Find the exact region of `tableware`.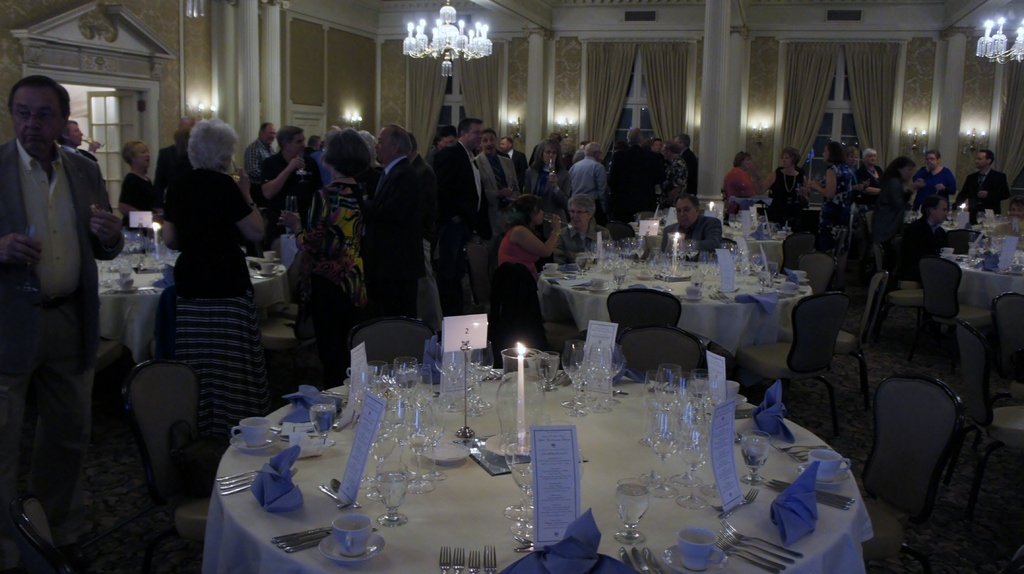
Exact region: 504:433:534:507.
